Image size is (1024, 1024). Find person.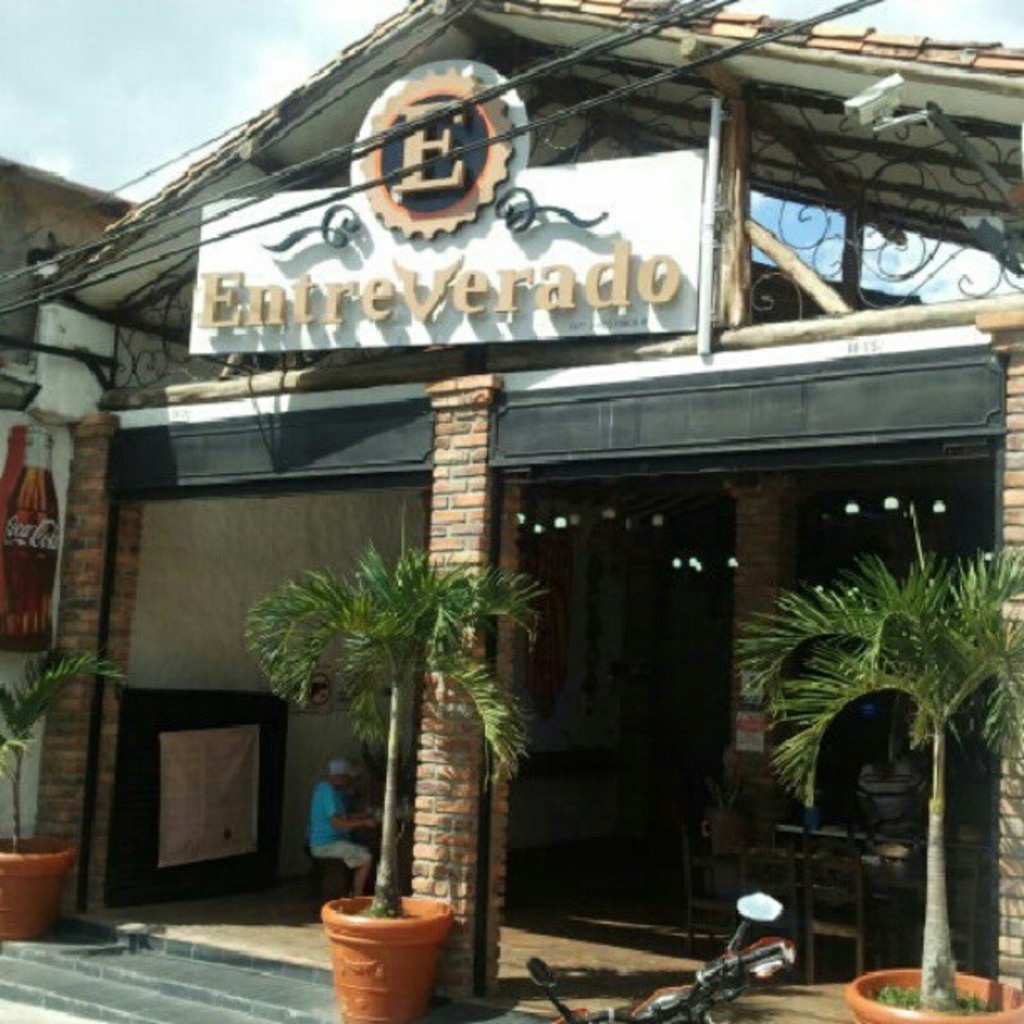
l=311, t=746, r=378, b=892.
